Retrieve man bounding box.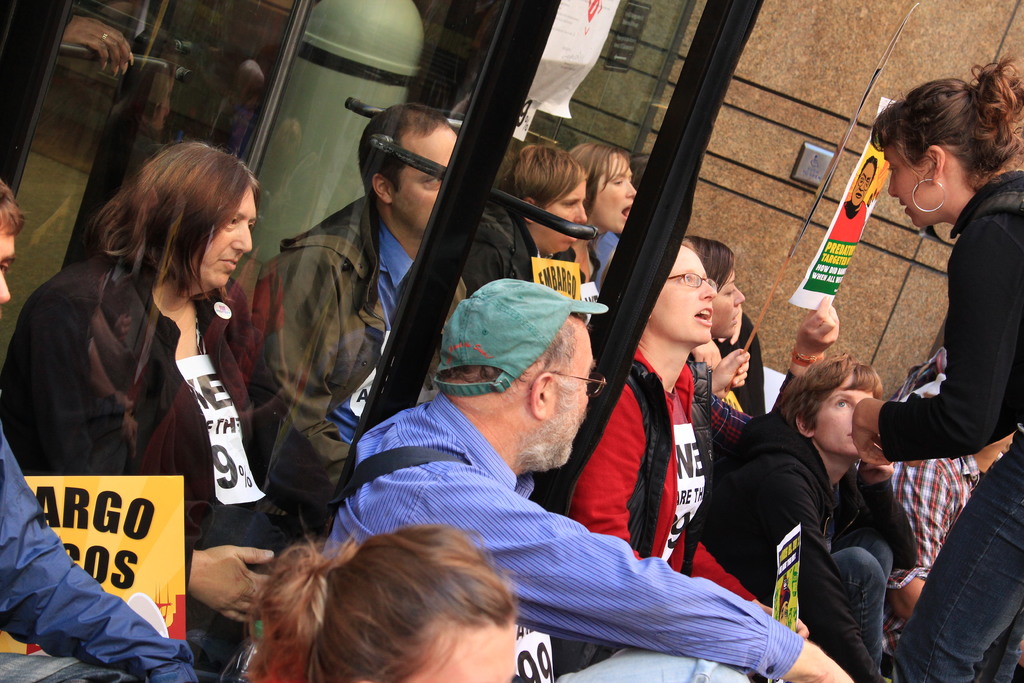
Bounding box: Rect(313, 278, 852, 682).
